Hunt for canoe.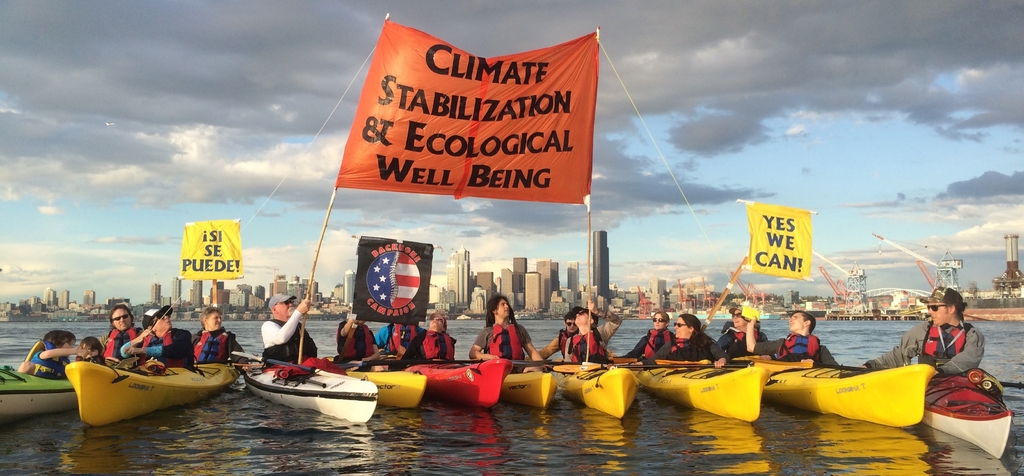
Hunted down at crop(58, 334, 229, 418).
